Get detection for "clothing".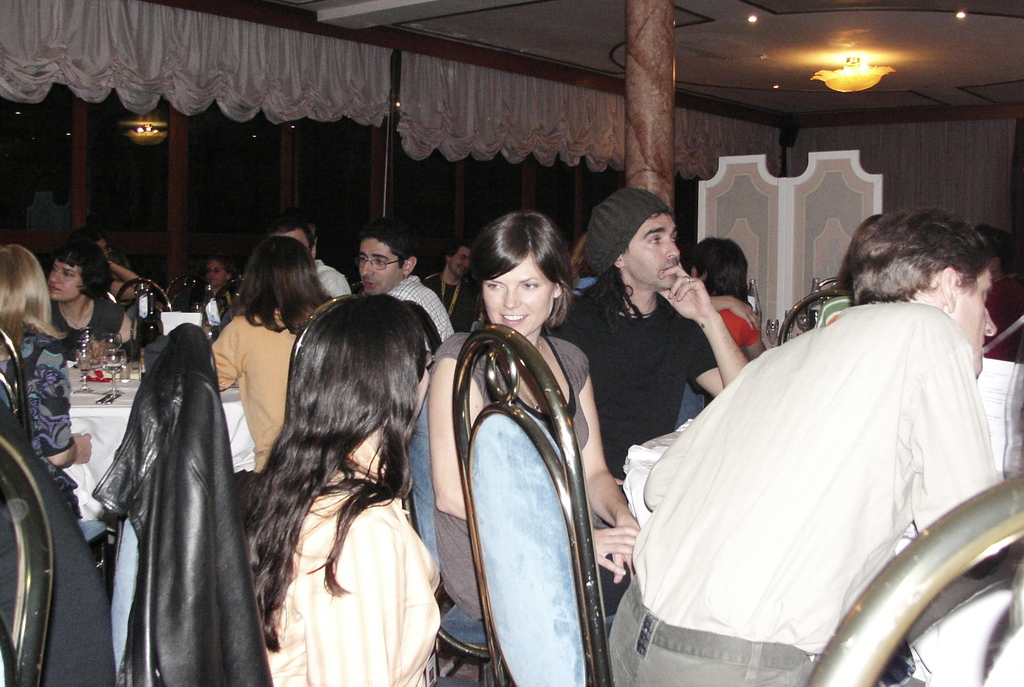
Detection: pyautogui.locateOnScreen(262, 466, 436, 686).
